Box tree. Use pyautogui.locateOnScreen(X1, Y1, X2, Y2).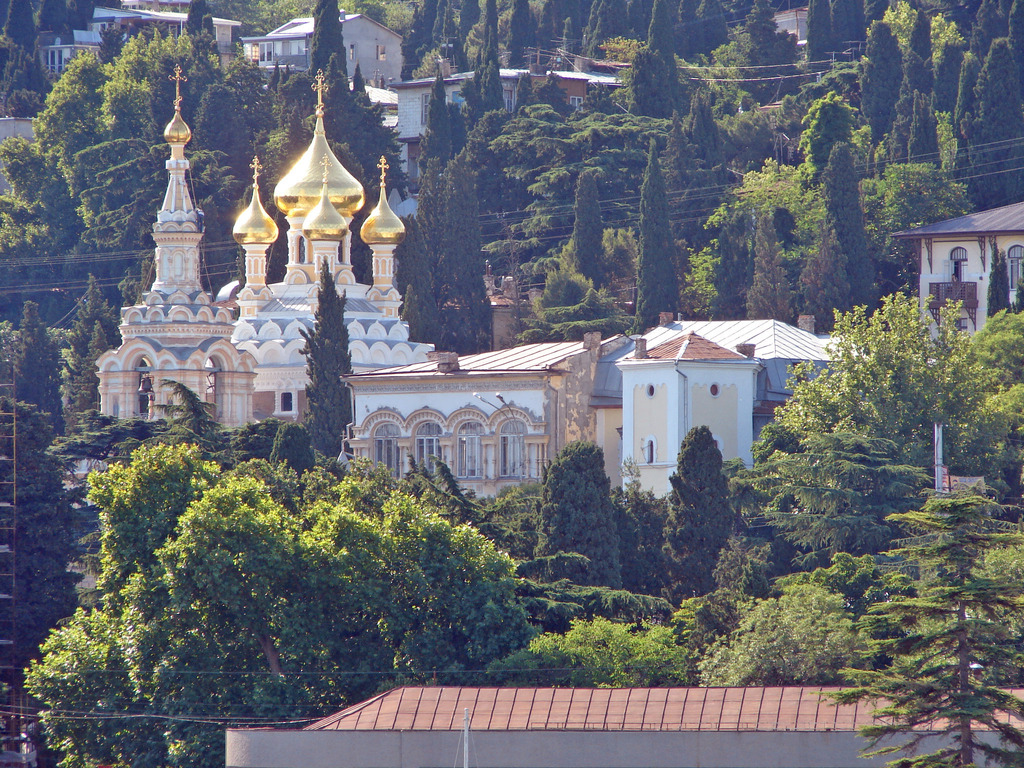
pyautogui.locateOnScreen(561, 170, 611, 285).
